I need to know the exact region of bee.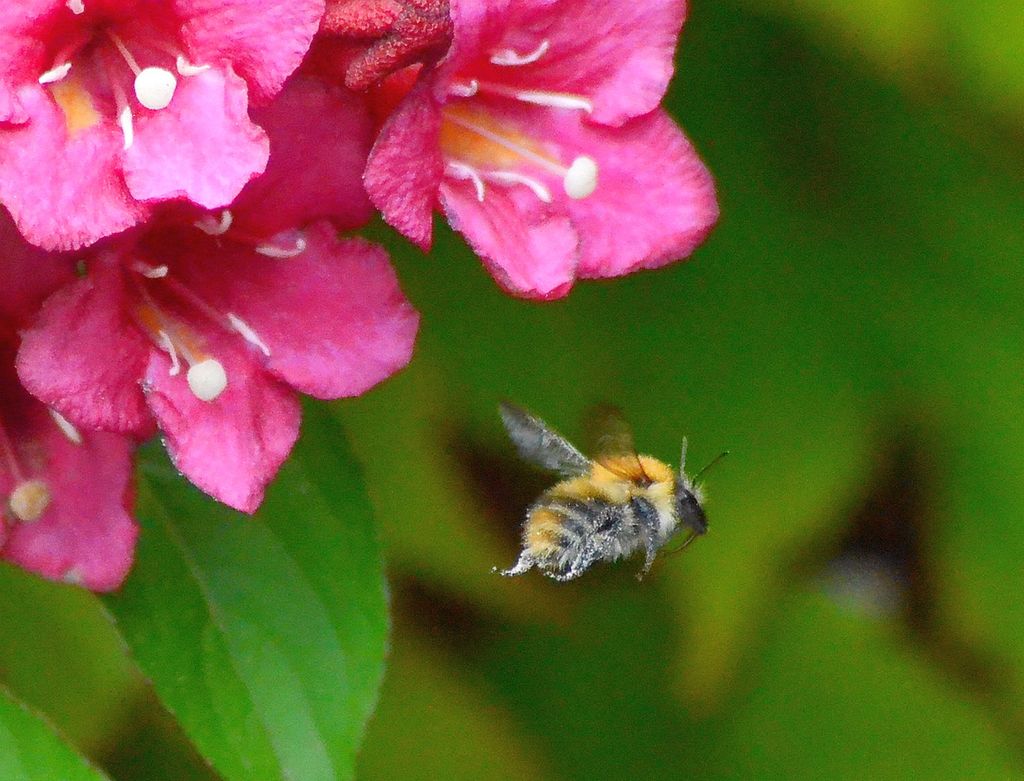
Region: [468,399,742,608].
